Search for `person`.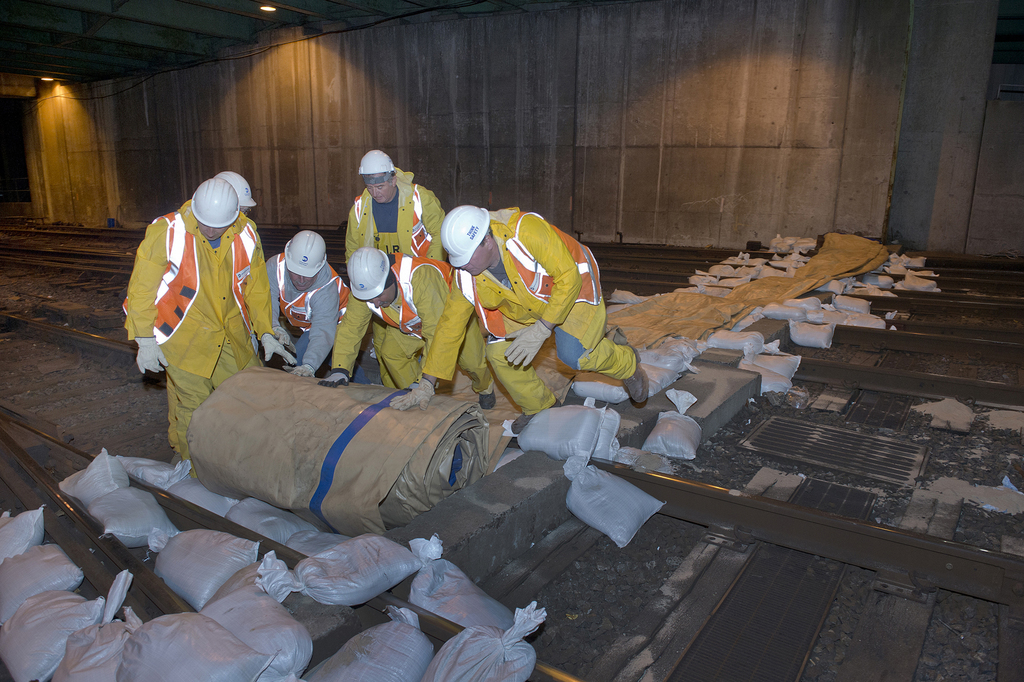
Found at x1=118 y1=167 x2=271 y2=350.
